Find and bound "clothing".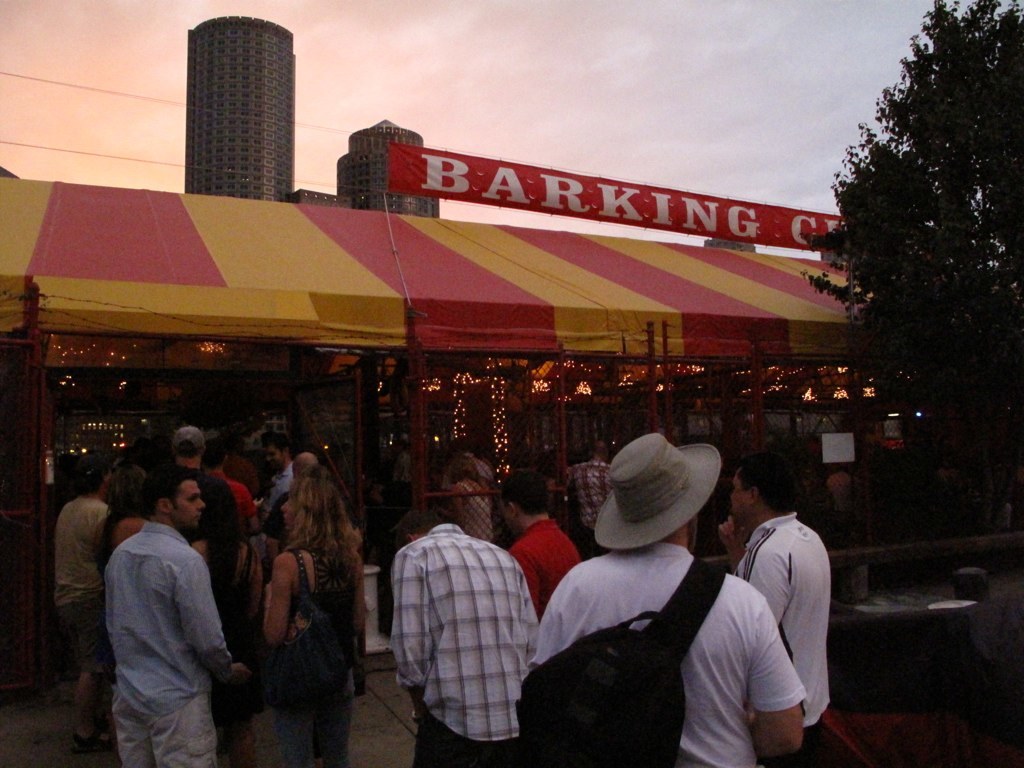
Bound: rect(455, 479, 496, 542).
